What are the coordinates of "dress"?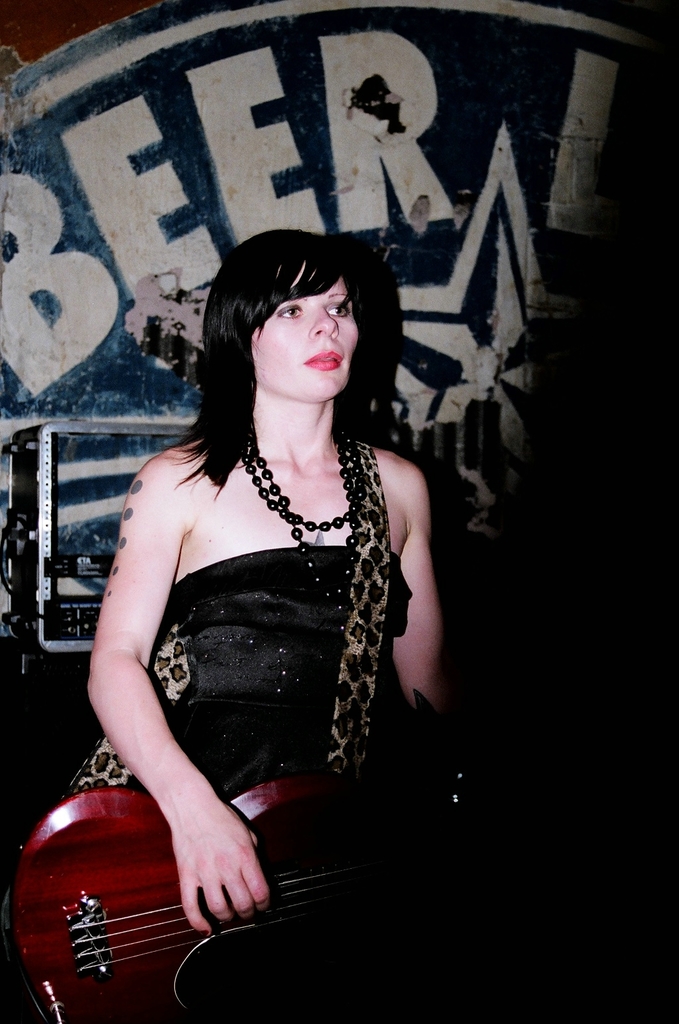
locate(68, 546, 427, 807).
